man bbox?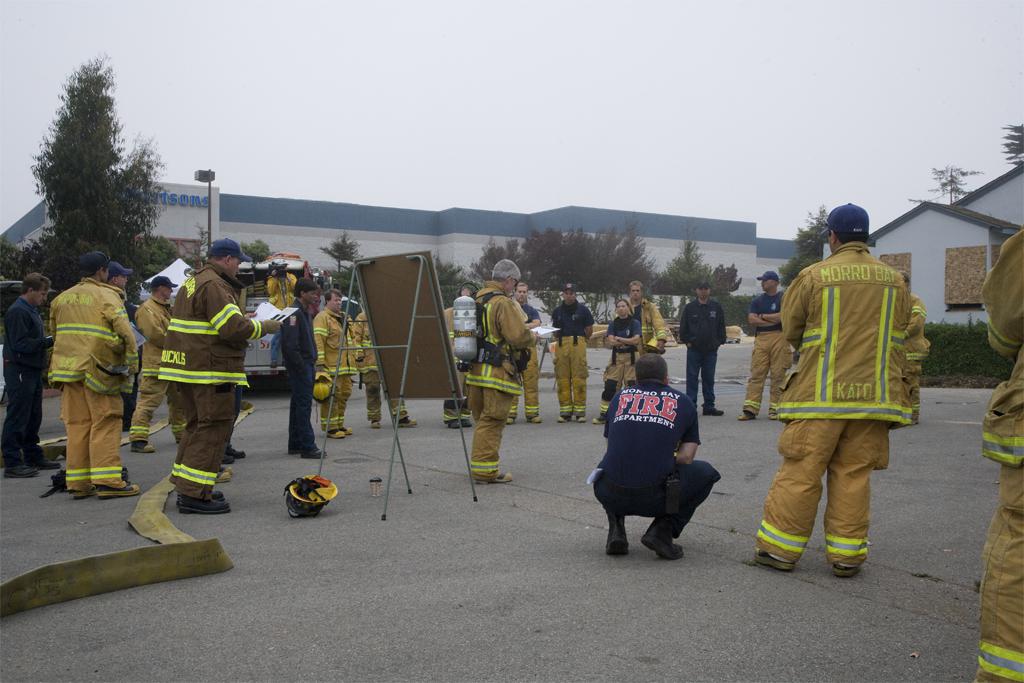
(281,284,321,451)
